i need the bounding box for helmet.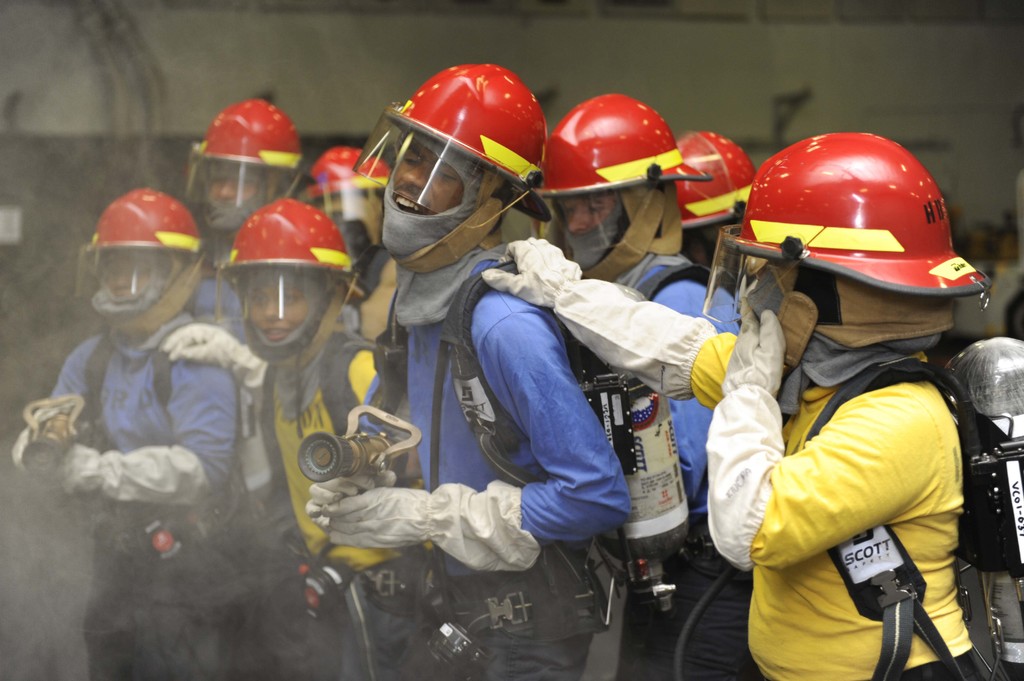
Here it is: {"x1": 678, "y1": 132, "x2": 757, "y2": 242}.
